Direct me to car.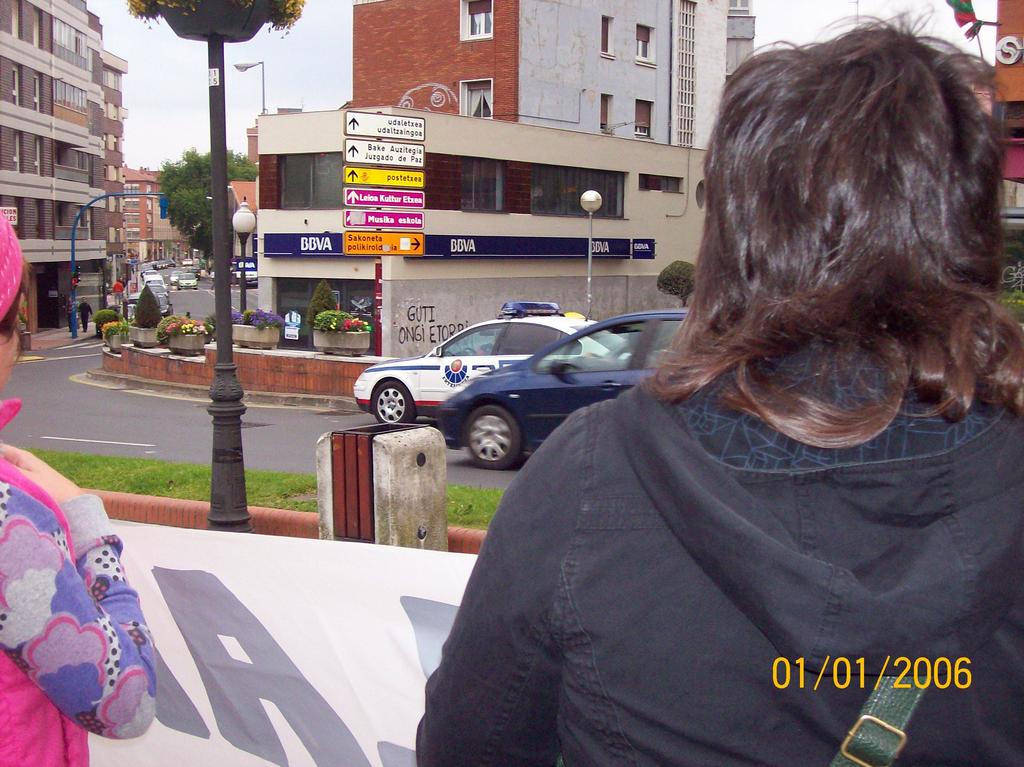
Direction: 436, 307, 696, 471.
